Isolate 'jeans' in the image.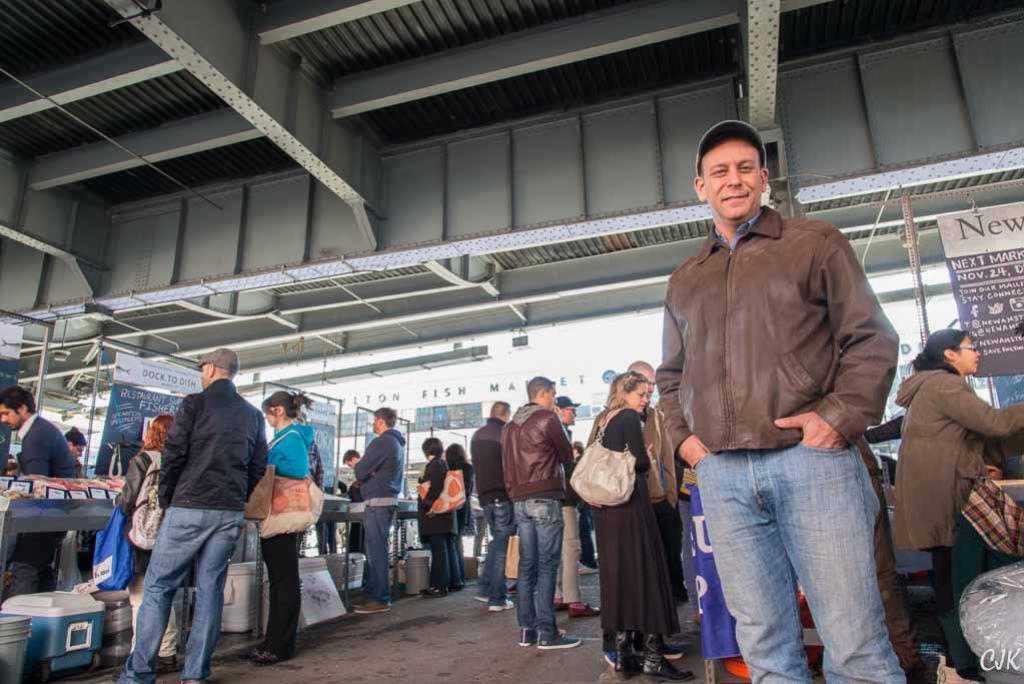
Isolated region: bbox=(508, 500, 572, 632).
